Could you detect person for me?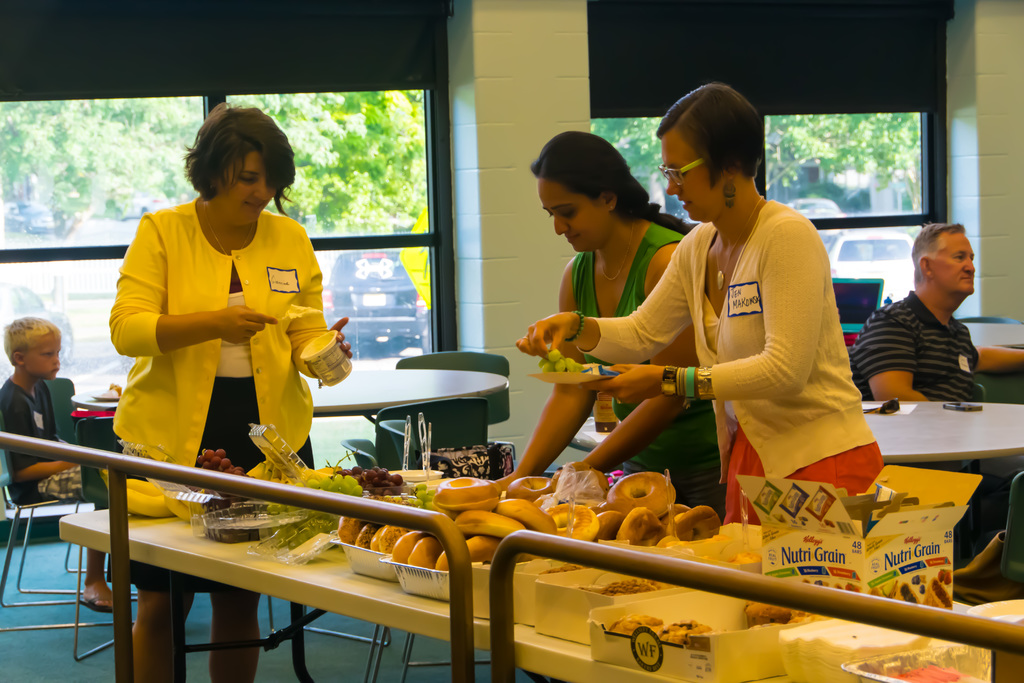
Detection result: [left=862, top=215, right=1000, bottom=433].
